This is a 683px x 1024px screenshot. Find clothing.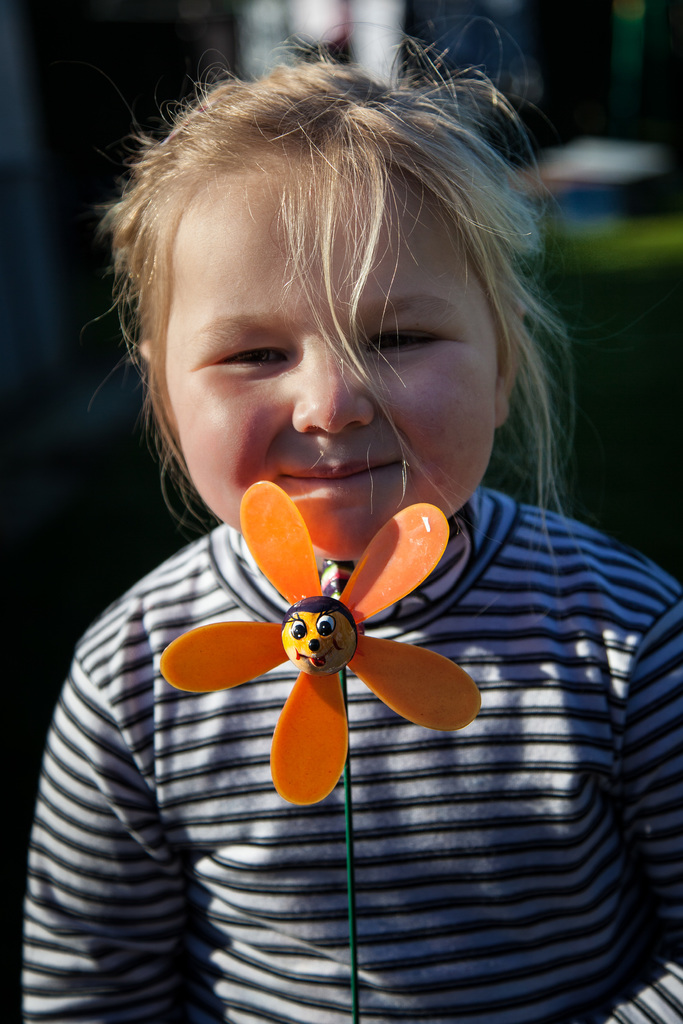
Bounding box: l=58, t=297, r=611, b=968.
